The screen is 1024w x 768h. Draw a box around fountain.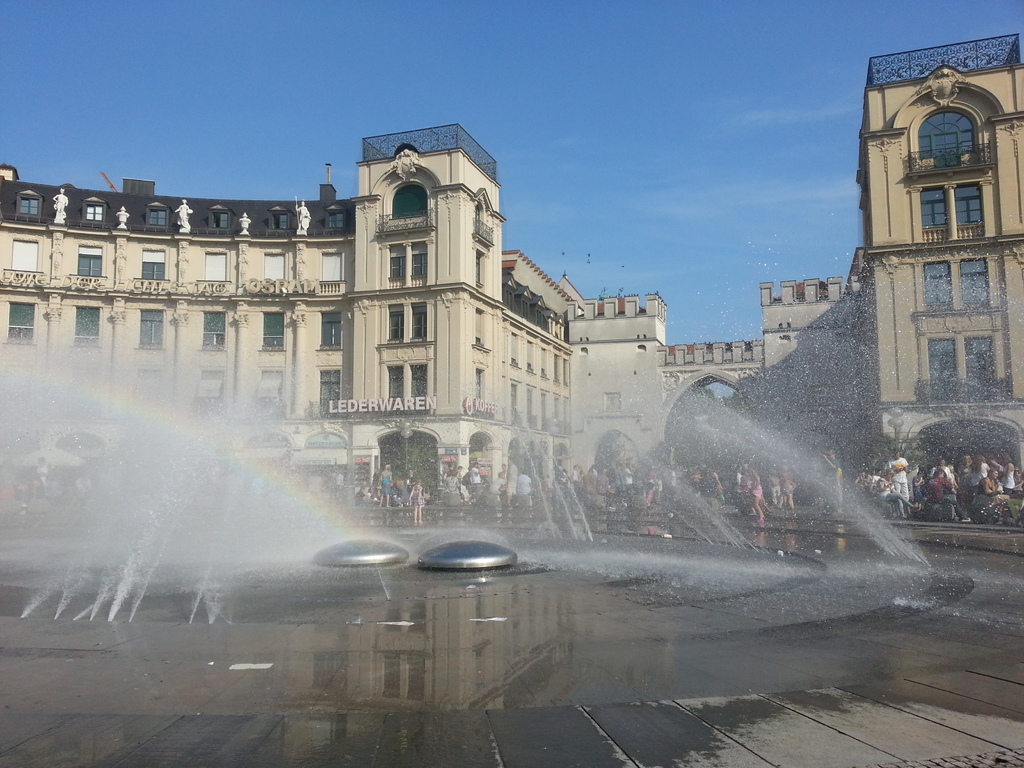
0, 233, 1021, 715.
